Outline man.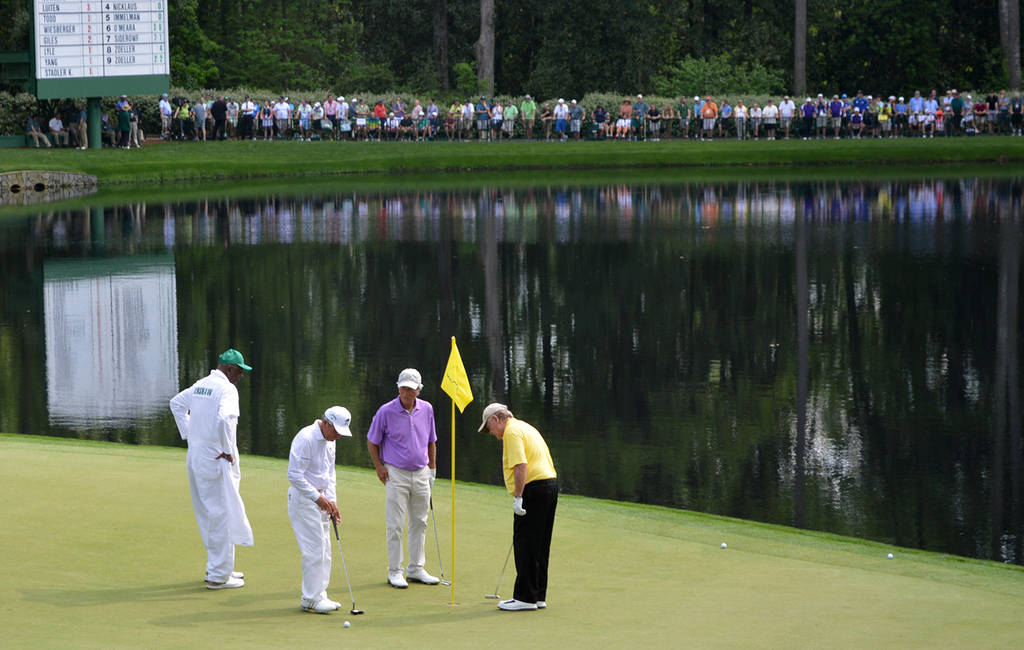
Outline: (x1=887, y1=95, x2=894, y2=129).
